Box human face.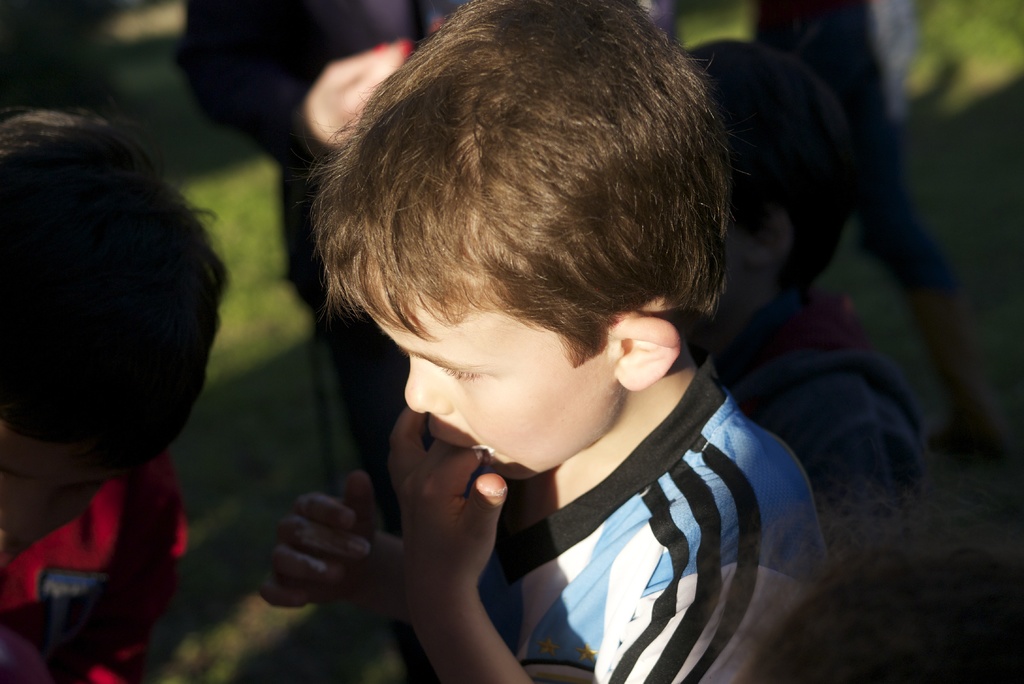
pyautogui.locateOnScreen(367, 310, 621, 478).
